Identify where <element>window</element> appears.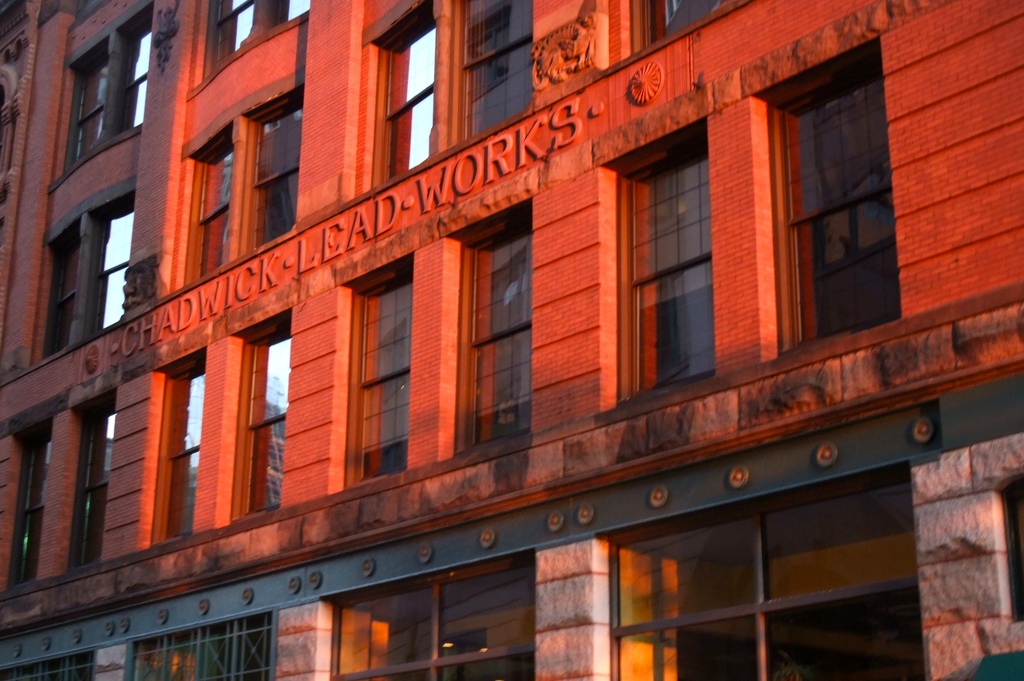
Appears at [x1=599, y1=15, x2=899, y2=406].
